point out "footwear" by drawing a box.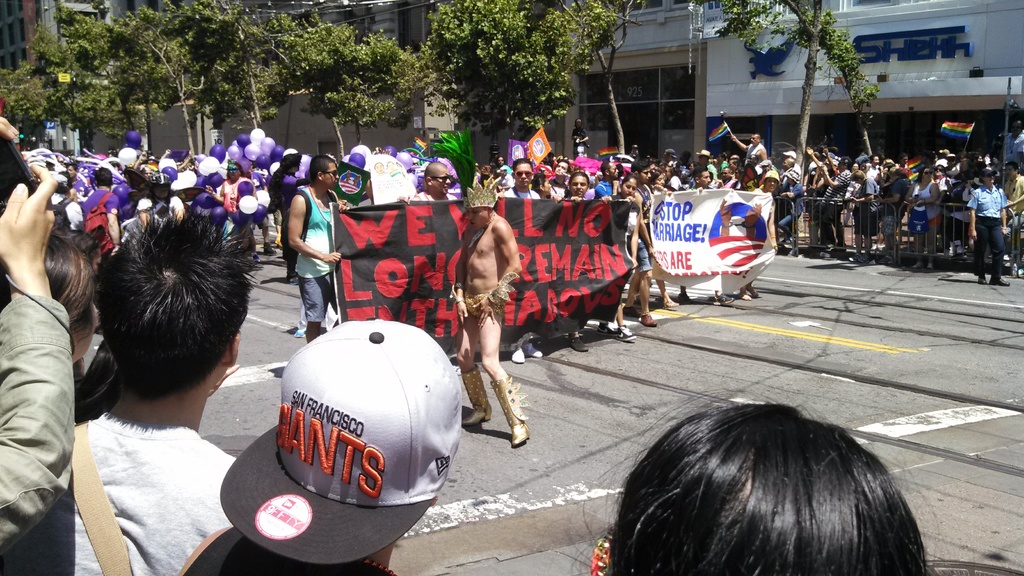
986/271/1007/284.
